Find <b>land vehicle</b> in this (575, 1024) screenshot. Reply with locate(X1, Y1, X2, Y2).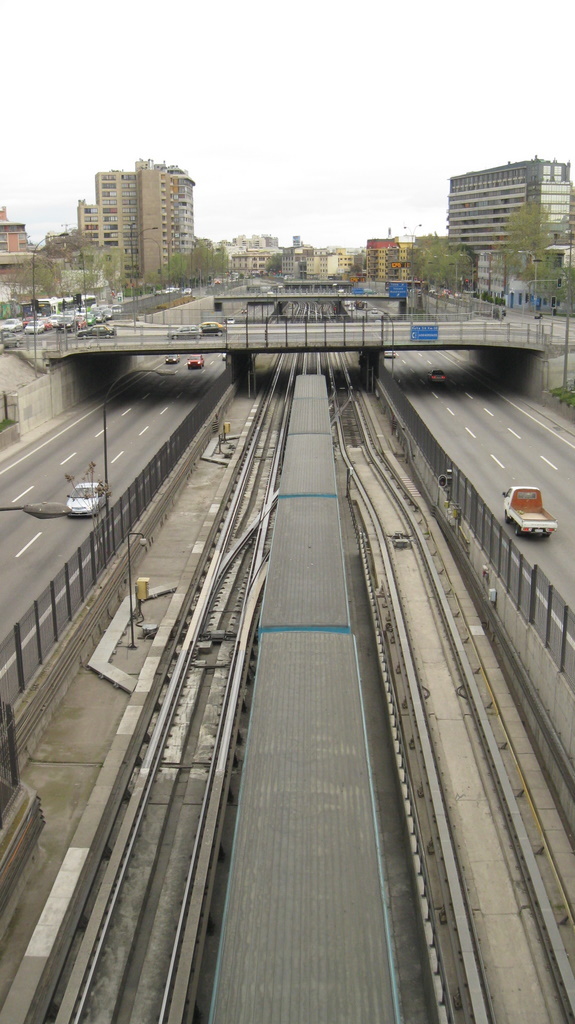
locate(186, 353, 207, 369).
